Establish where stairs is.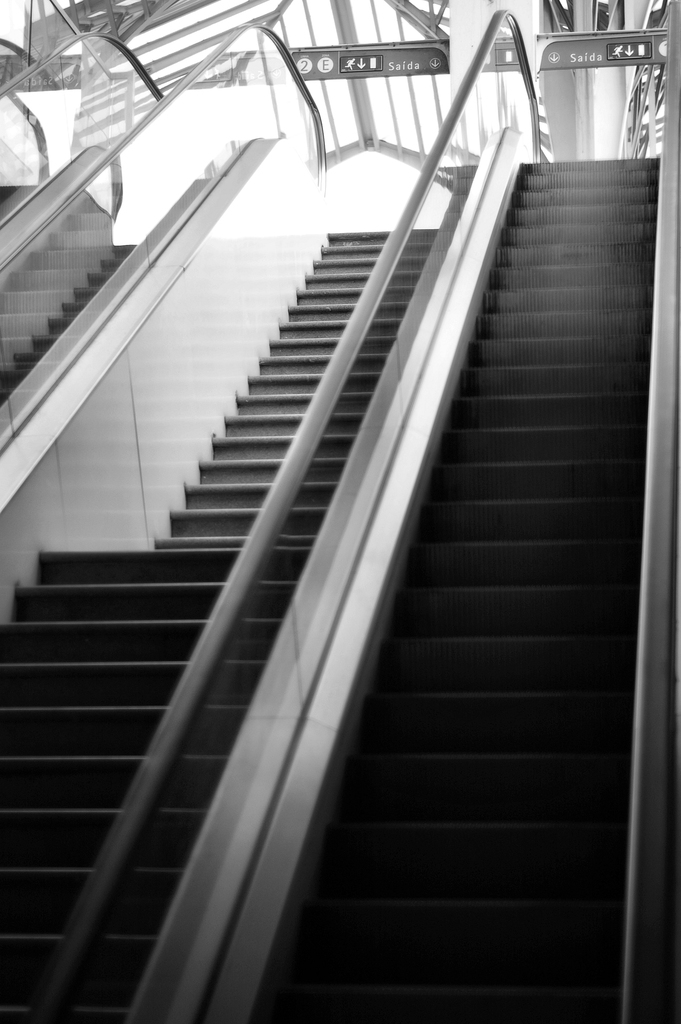
Established at 3, 246, 143, 398.
